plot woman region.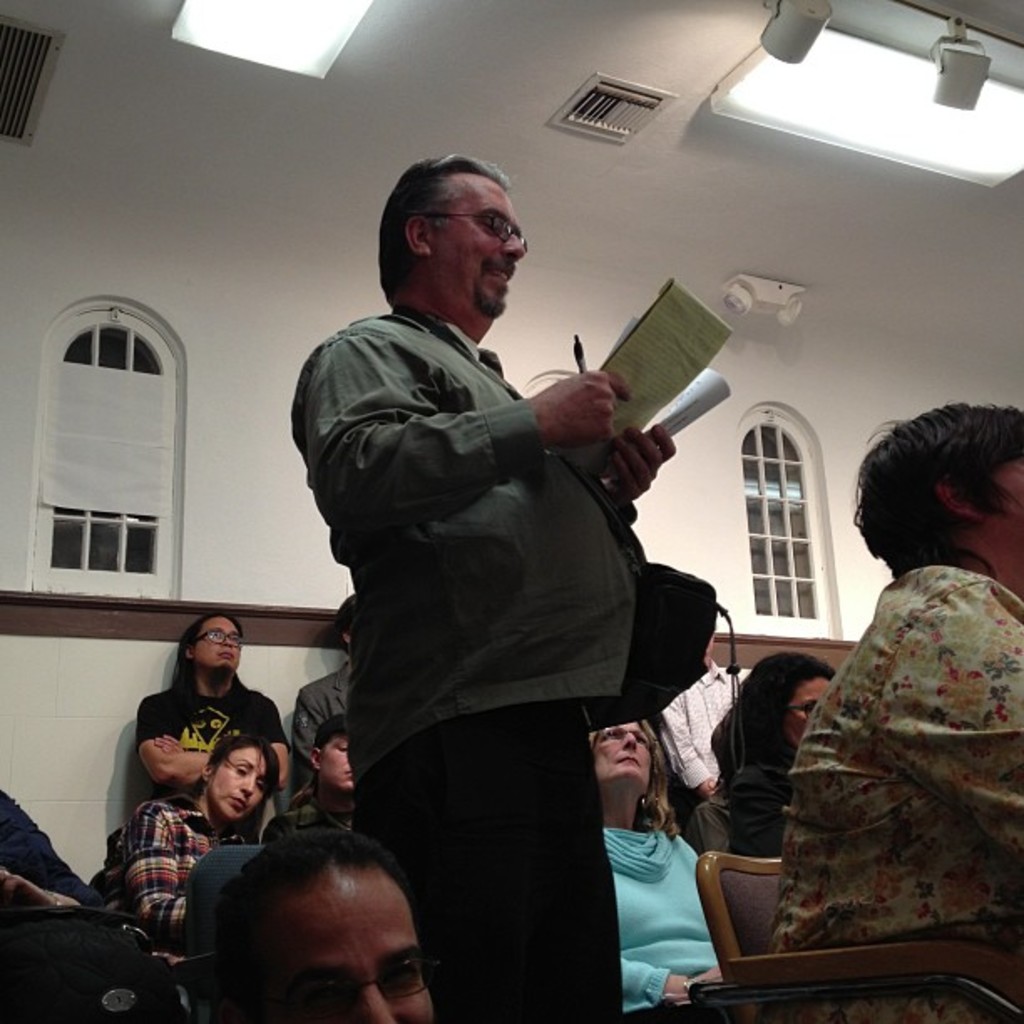
Plotted at {"left": 587, "top": 721, "right": 723, "bottom": 1022}.
